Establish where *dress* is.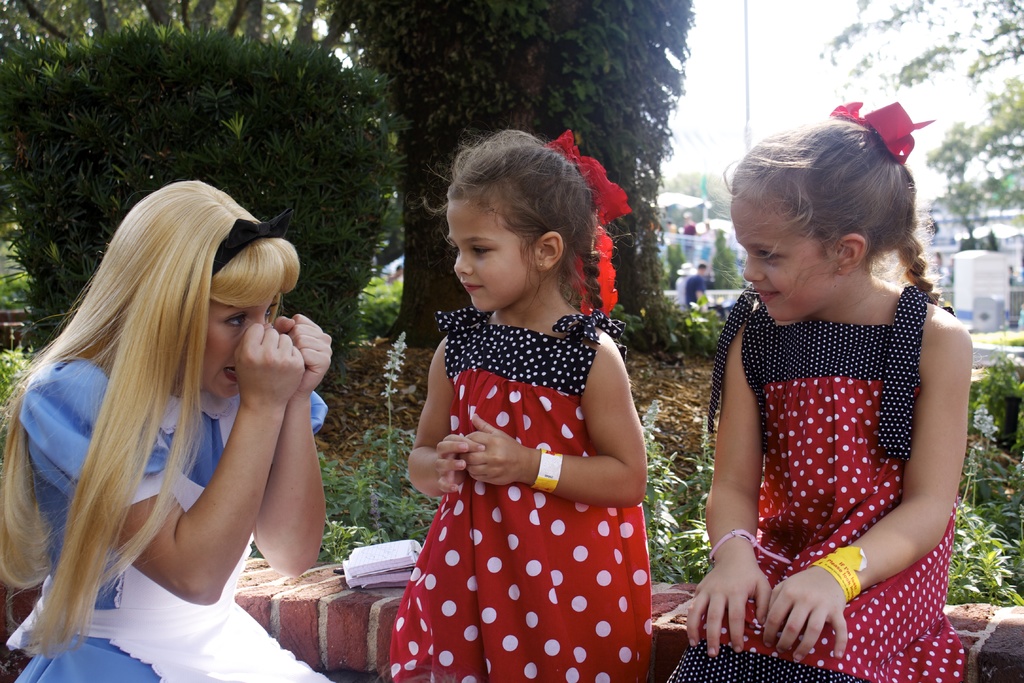
Established at region(381, 308, 652, 682).
